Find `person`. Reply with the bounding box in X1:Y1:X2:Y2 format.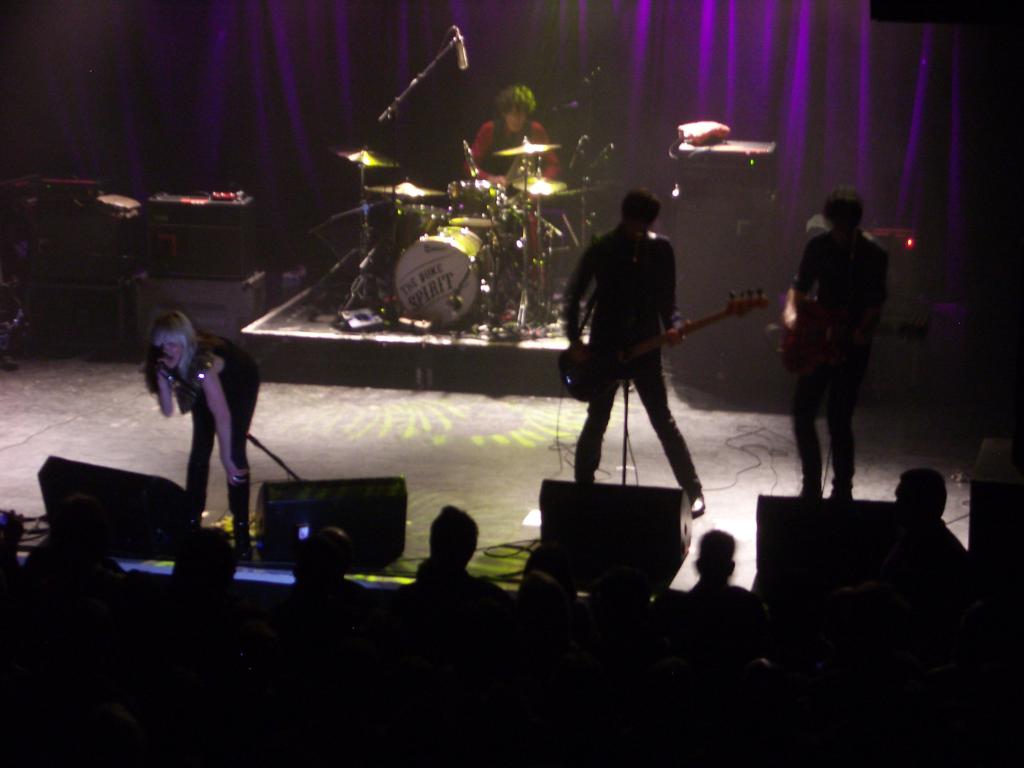
461:85:553:301.
